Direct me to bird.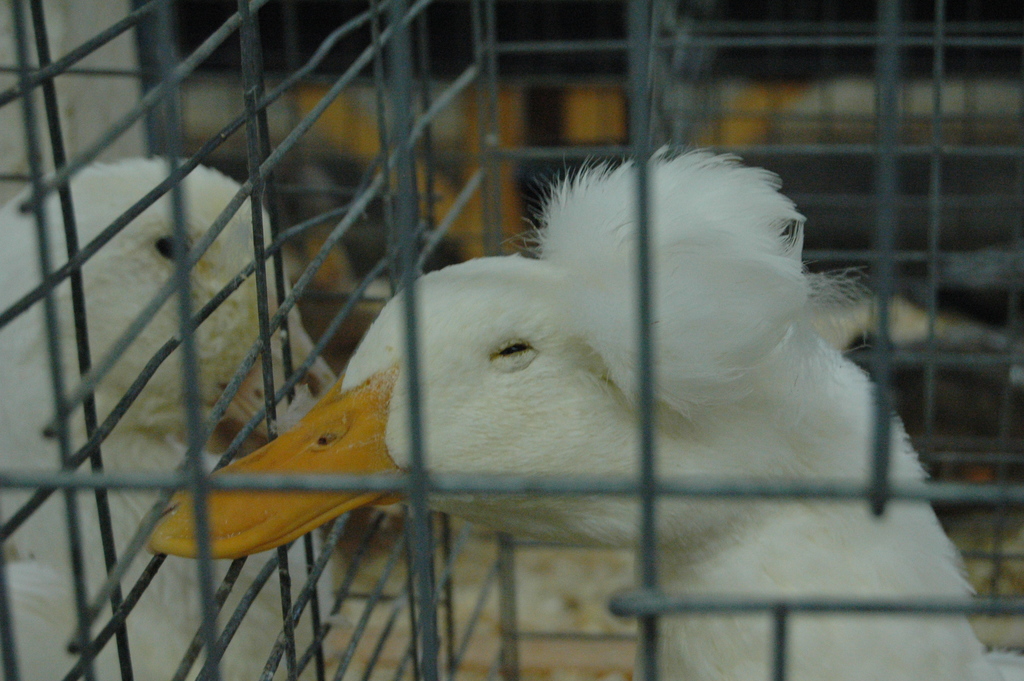
Direction: region(0, 150, 345, 680).
